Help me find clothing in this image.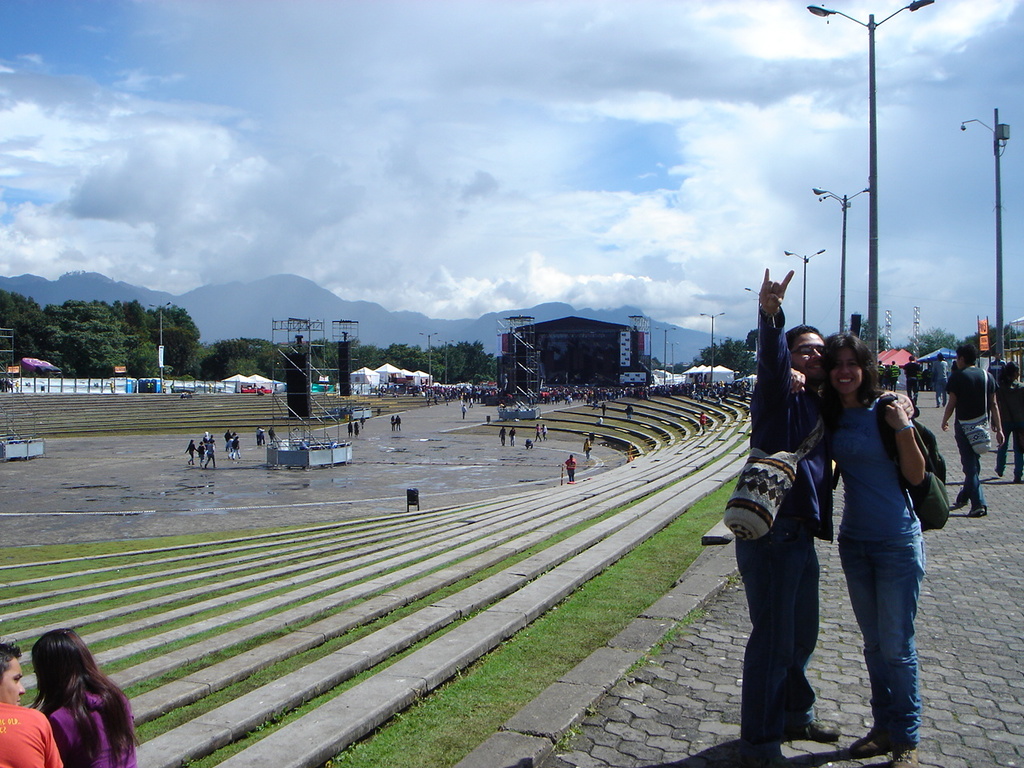
Found it: region(902, 360, 920, 400).
